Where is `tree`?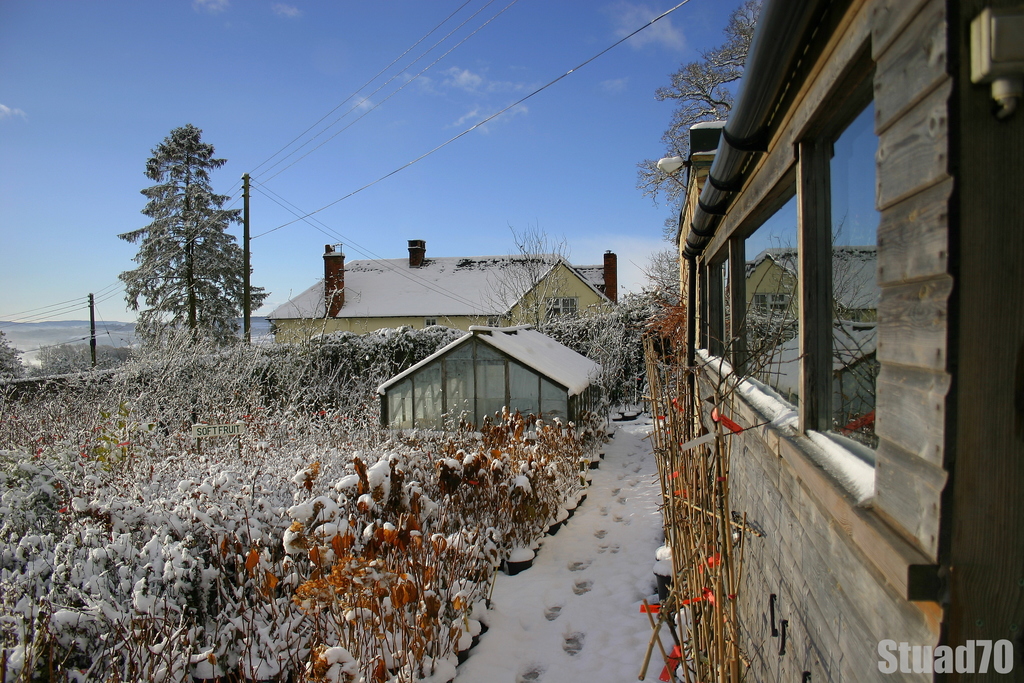
detection(634, 245, 677, 314).
